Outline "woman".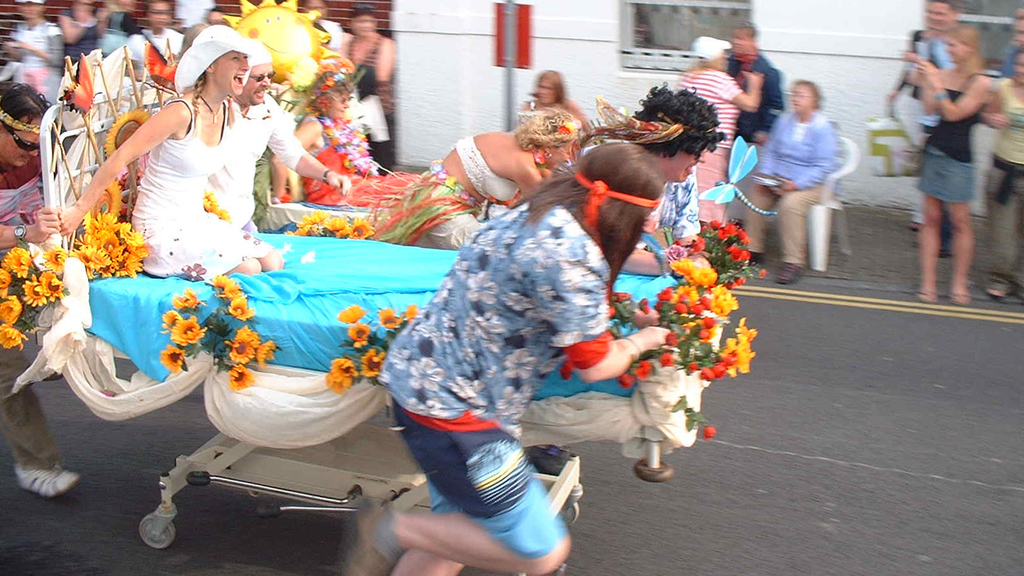
Outline: <region>268, 64, 370, 202</region>.
